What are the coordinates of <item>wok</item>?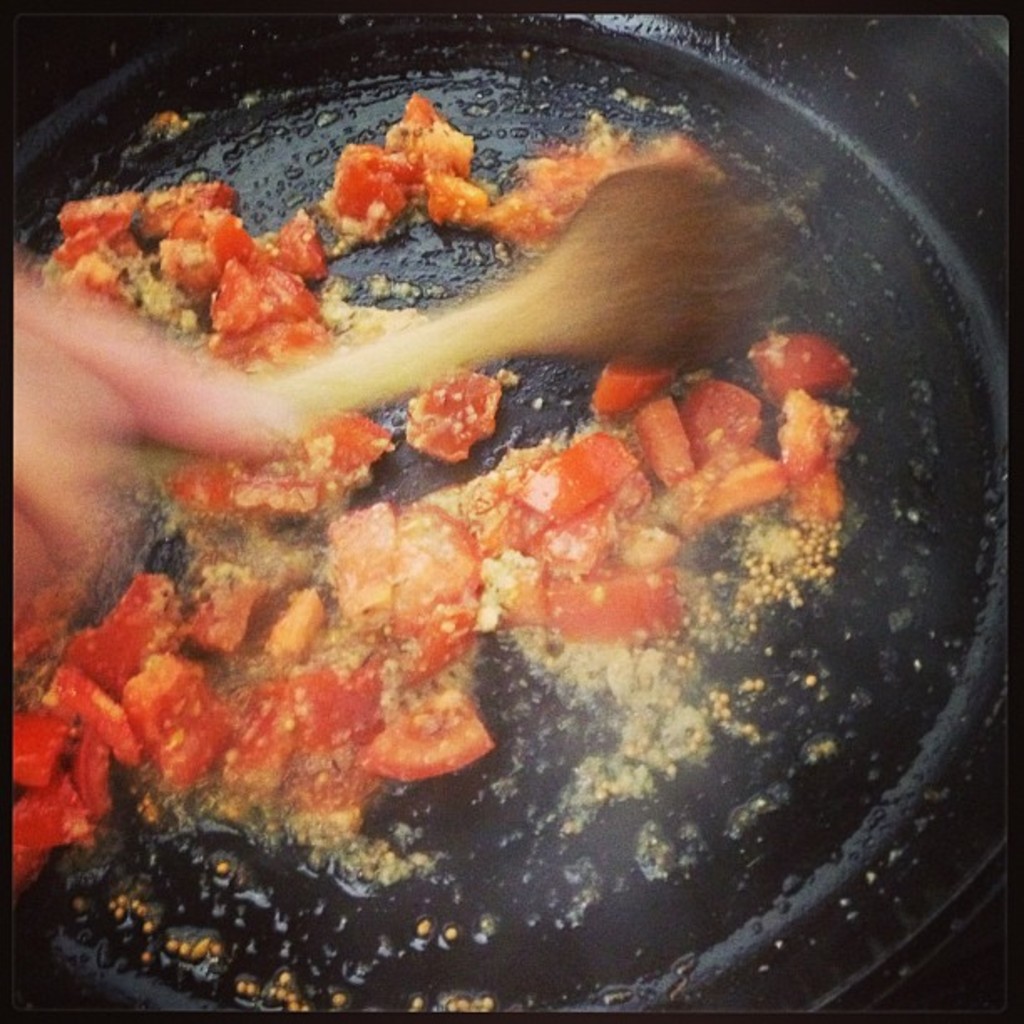
<bbox>2, 0, 1022, 1022</bbox>.
